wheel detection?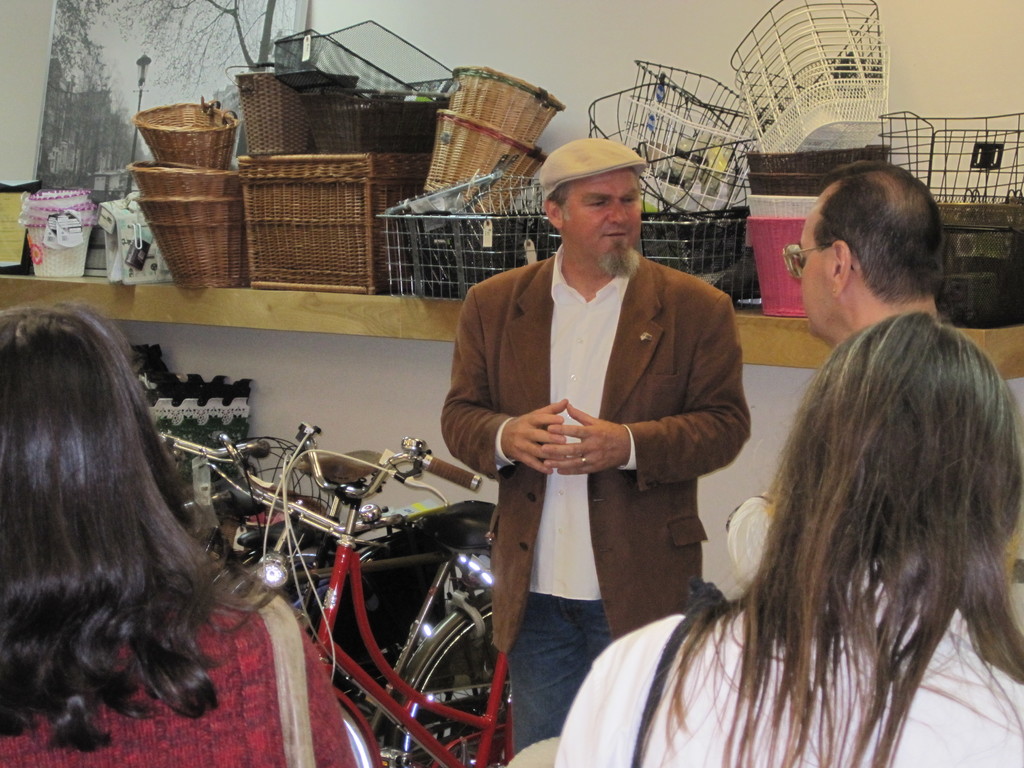
<bbox>387, 598, 493, 767</bbox>
